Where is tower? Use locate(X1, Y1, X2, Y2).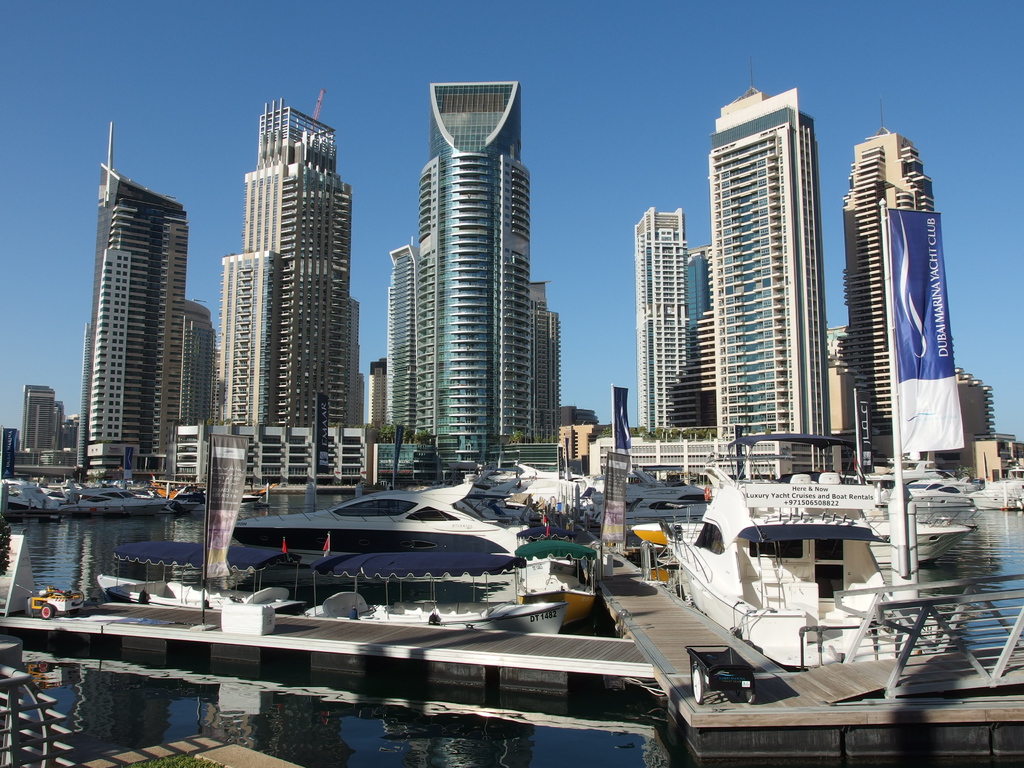
locate(630, 216, 703, 451).
